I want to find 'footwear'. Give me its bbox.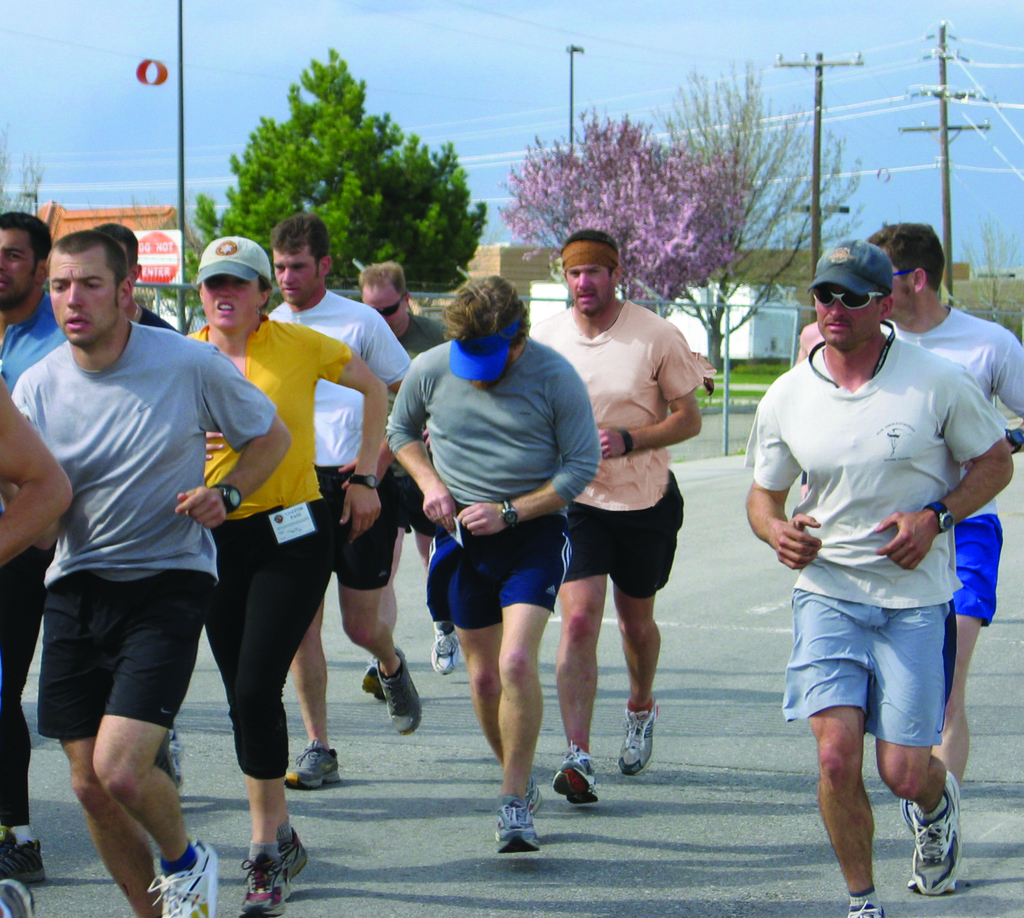
locate(905, 784, 983, 902).
